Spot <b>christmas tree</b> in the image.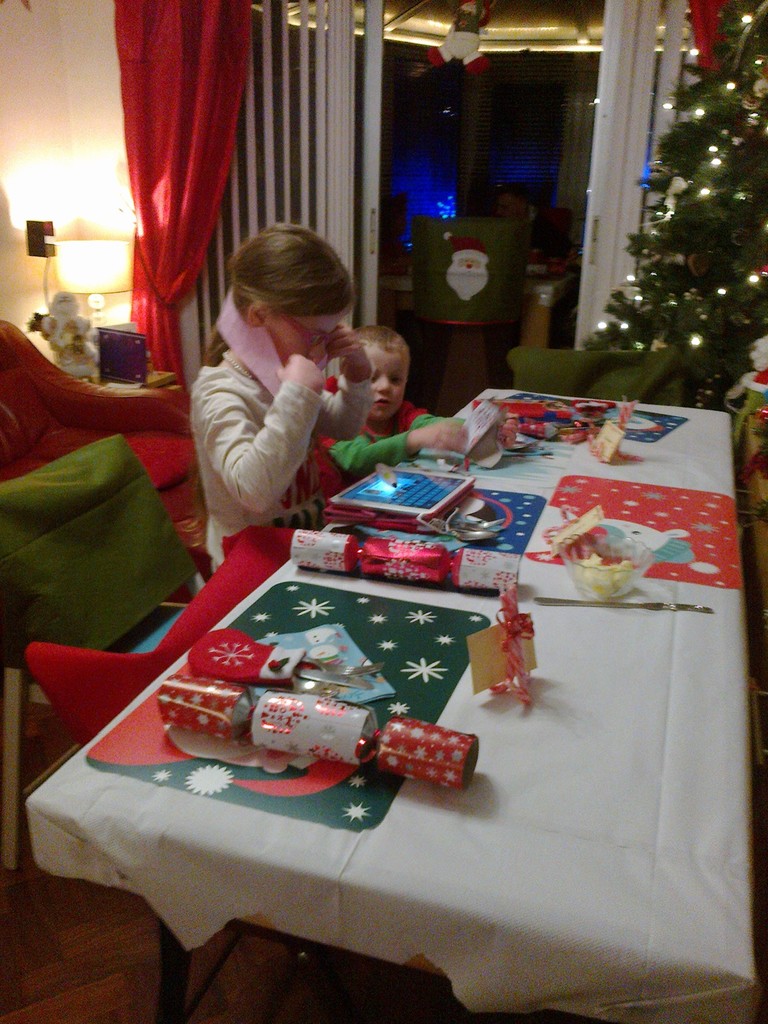
<b>christmas tree</b> found at detection(576, 0, 767, 447).
